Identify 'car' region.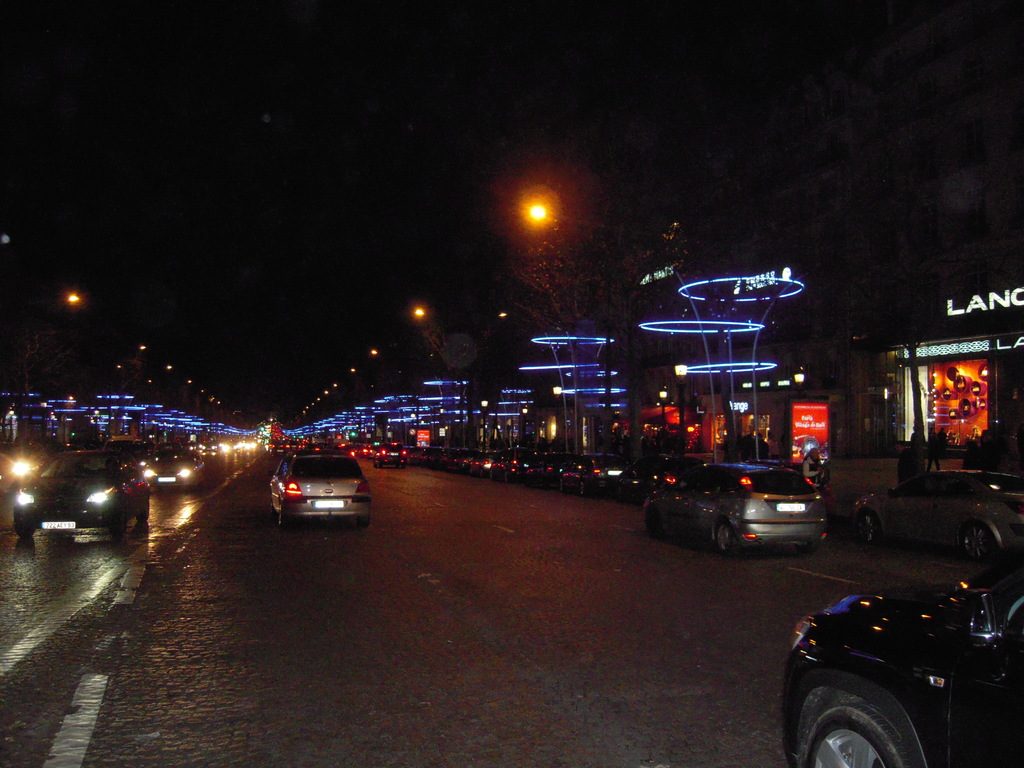
Region: select_region(104, 438, 151, 460).
